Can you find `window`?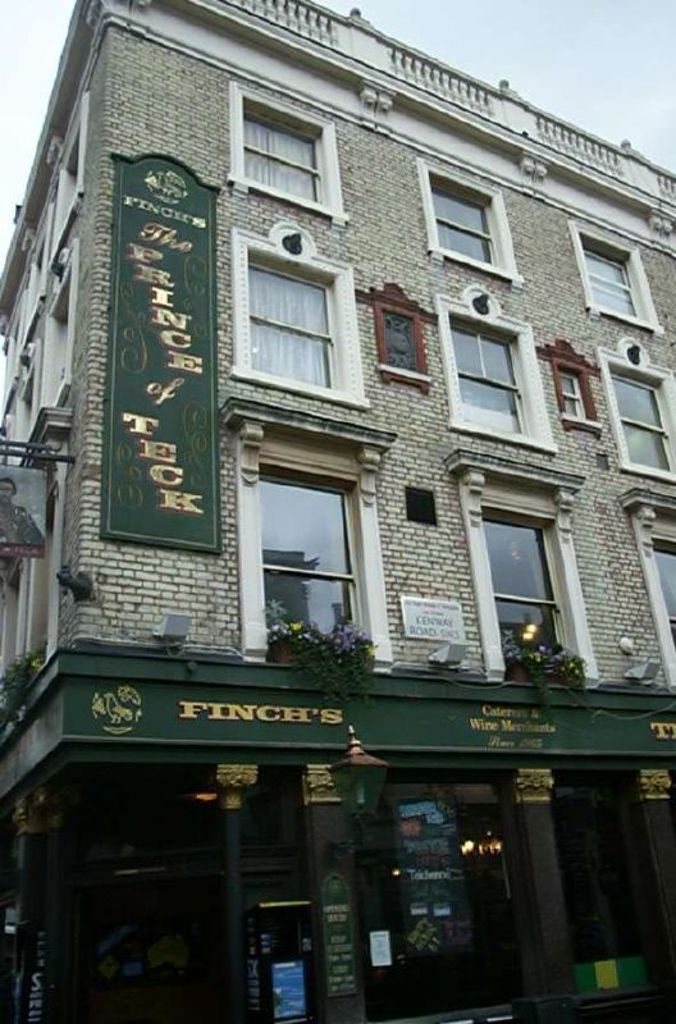
Yes, bounding box: pyautogui.locateOnScreen(247, 463, 370, 653).
